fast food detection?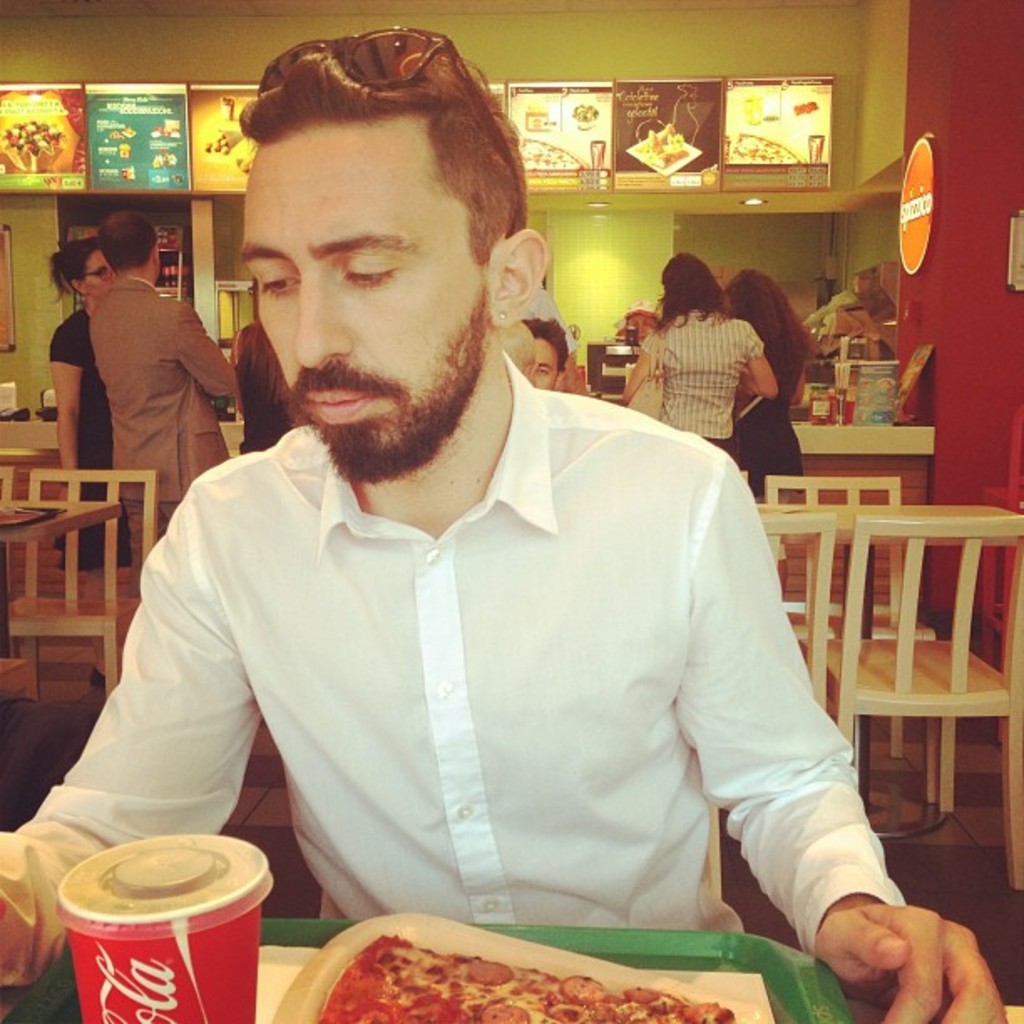
(left=517, top=136, right=576, bottom=169)
